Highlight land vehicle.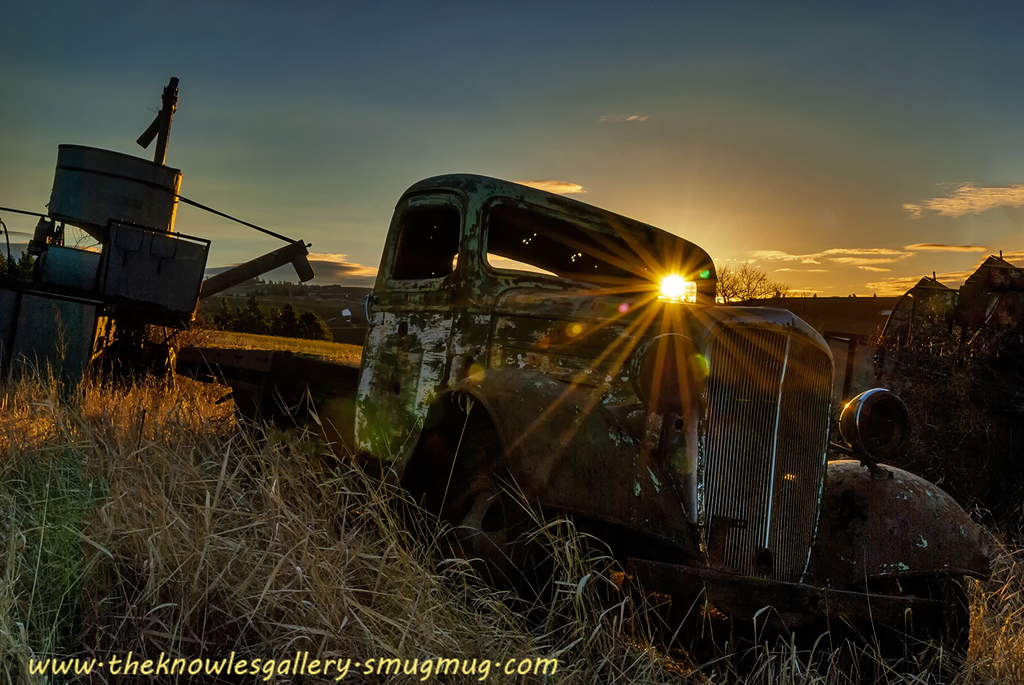
Highlighted region: bbox=[280, 157, 955, 637].
